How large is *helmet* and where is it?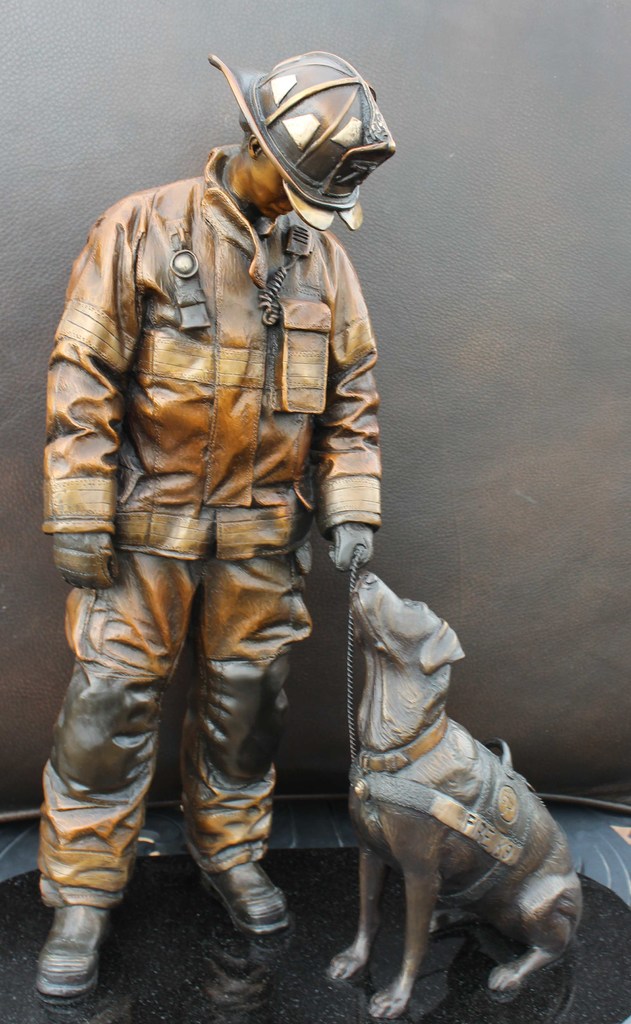
Bounding box: (x1=205, y1=52, x2=401, y2=220).
